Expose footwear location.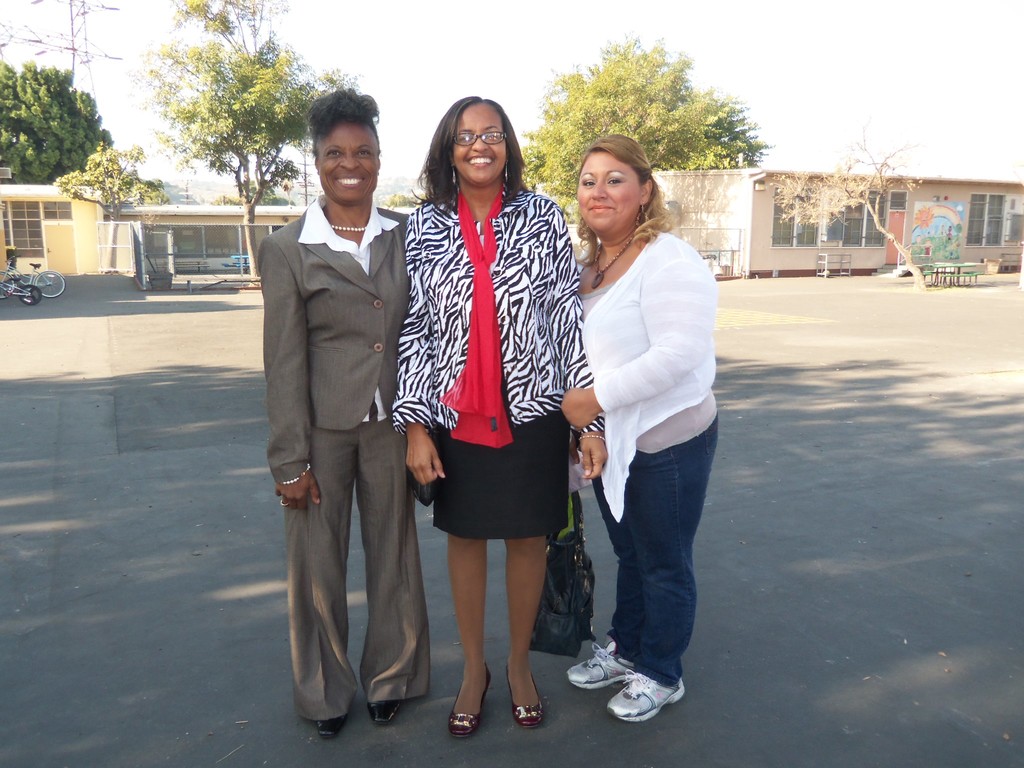
Exposed at bbox=(508, 668, 542, 727).
